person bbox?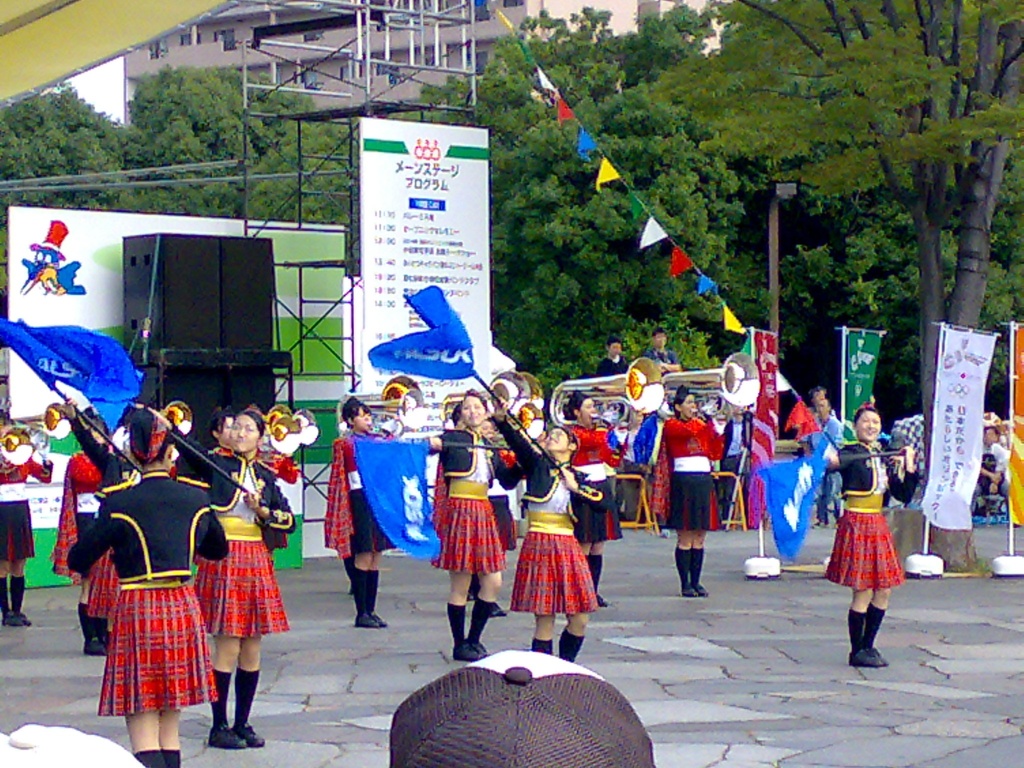
[964, 425, 1012, 520]
